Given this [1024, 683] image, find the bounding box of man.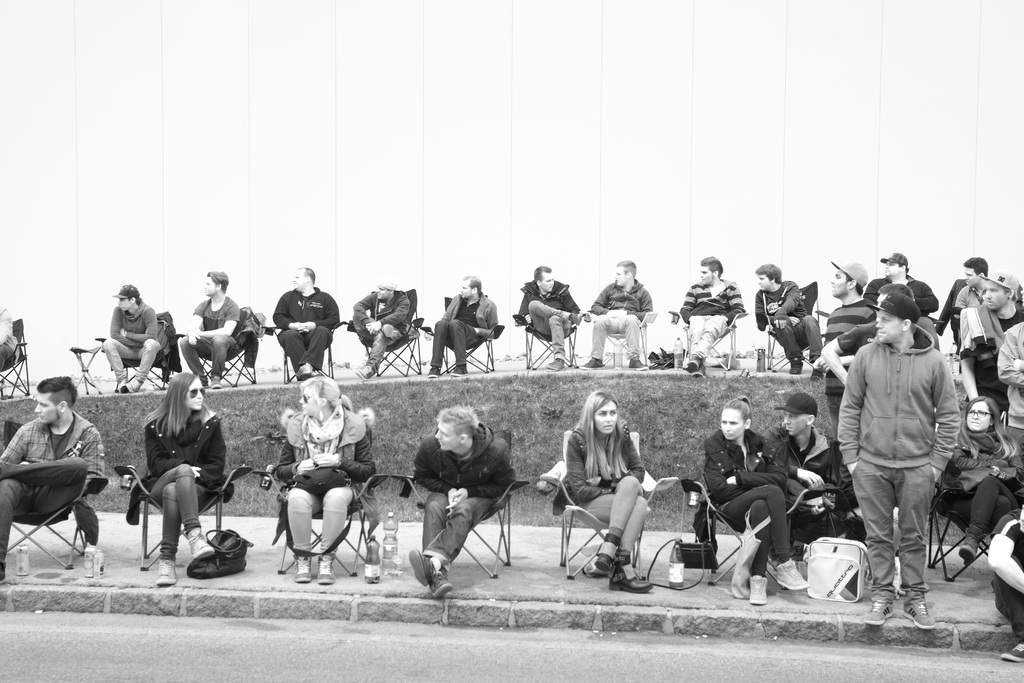
left=177, top=269, right=241, bottom=388.
